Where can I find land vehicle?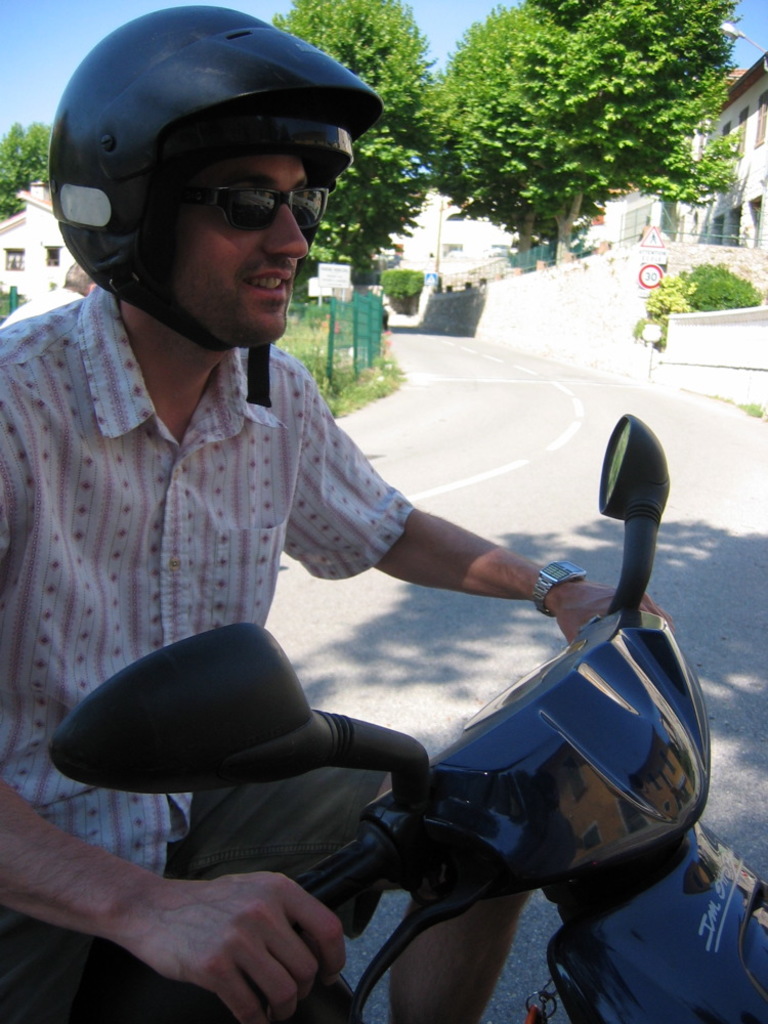
You can find it at box=[53, 411, 767, 1023].
